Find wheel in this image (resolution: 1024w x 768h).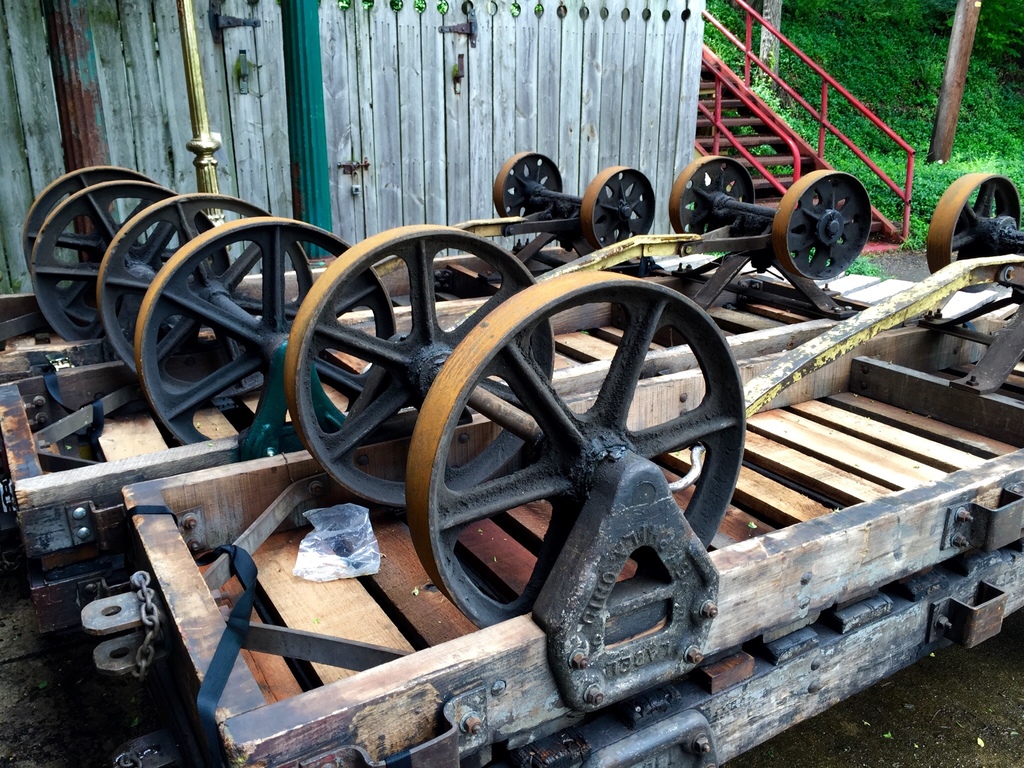
[x1=925, y1=168, x2=1023, y2=276].
